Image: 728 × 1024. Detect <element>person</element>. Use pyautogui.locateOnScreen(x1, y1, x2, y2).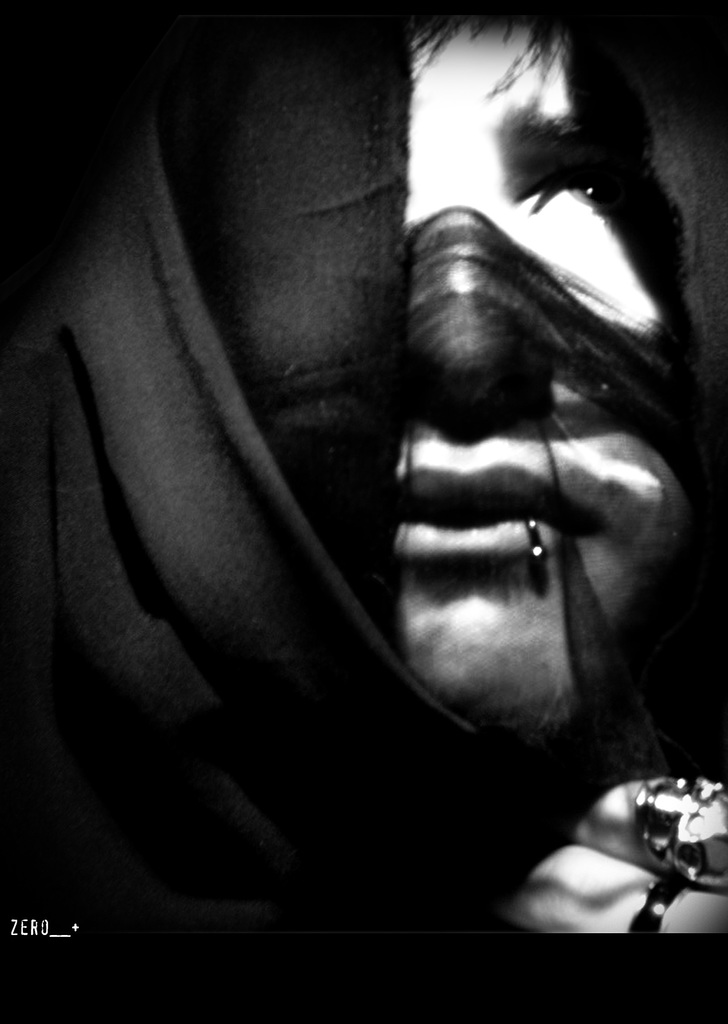
pyautogui.locateOnScreen(0, 4, 727, 1023).
